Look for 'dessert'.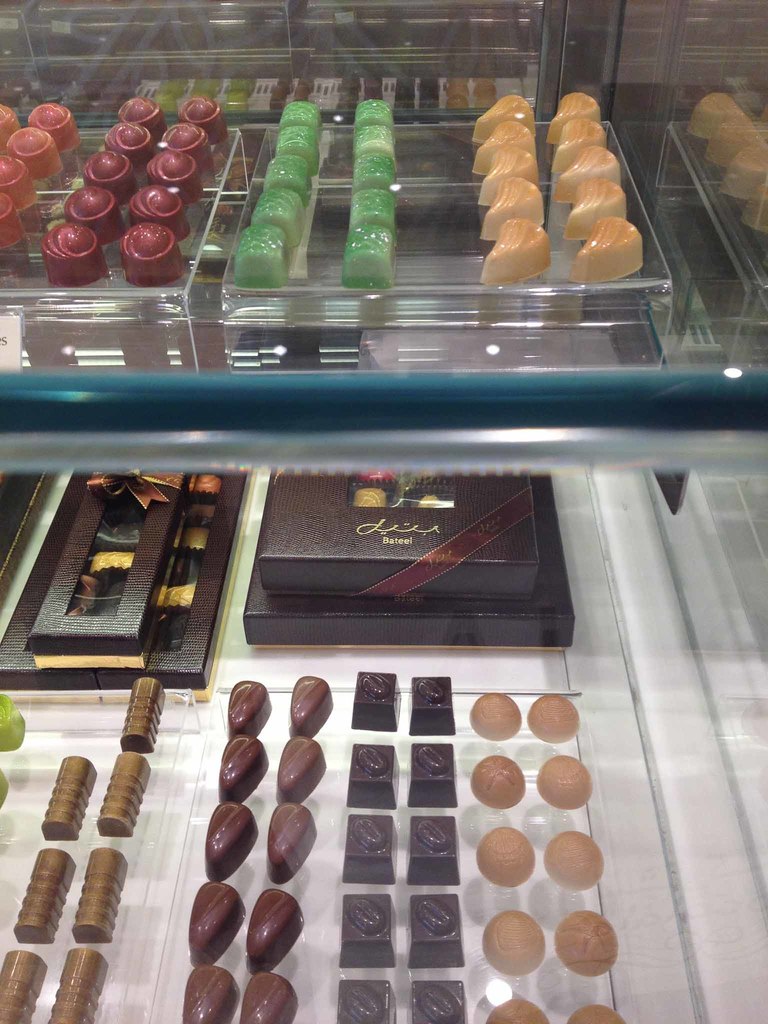
Found: locate(111, 93, 170, 135).
